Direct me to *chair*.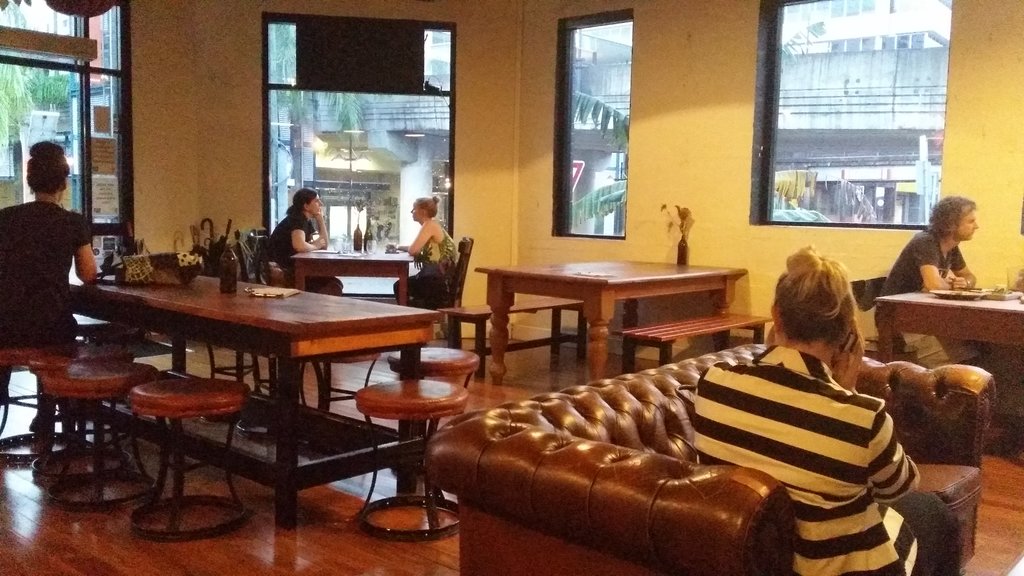
Direction: (left=397, top=236, right=475, bottom=352).
